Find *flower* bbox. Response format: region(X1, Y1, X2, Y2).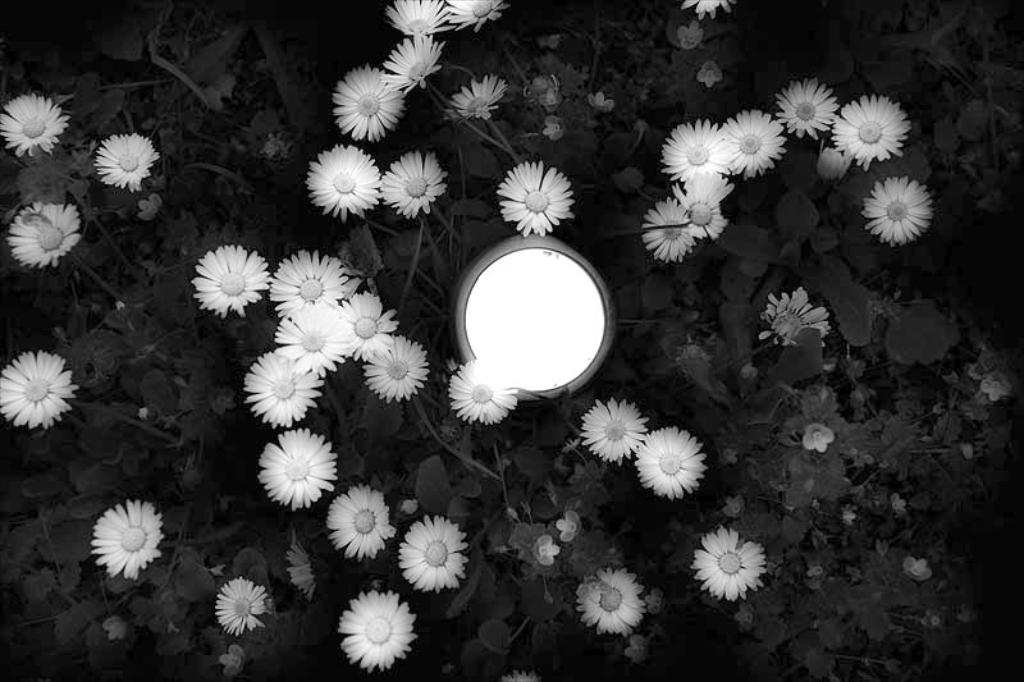
region(442, 0, 507, 29).
